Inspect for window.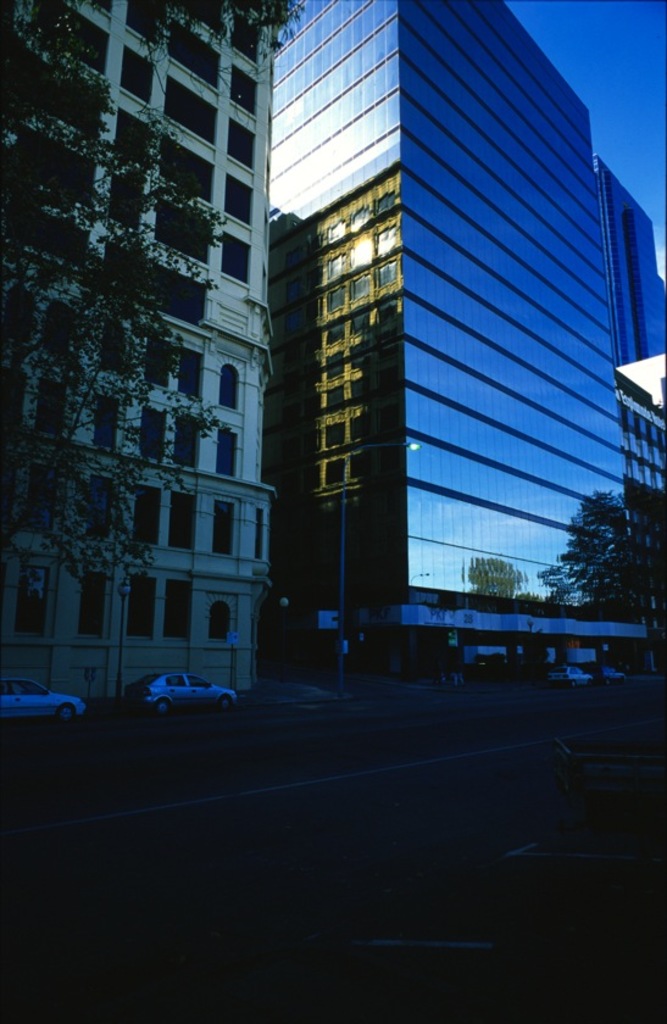
Inspection: bbox=[115, 105, 157, 168].
